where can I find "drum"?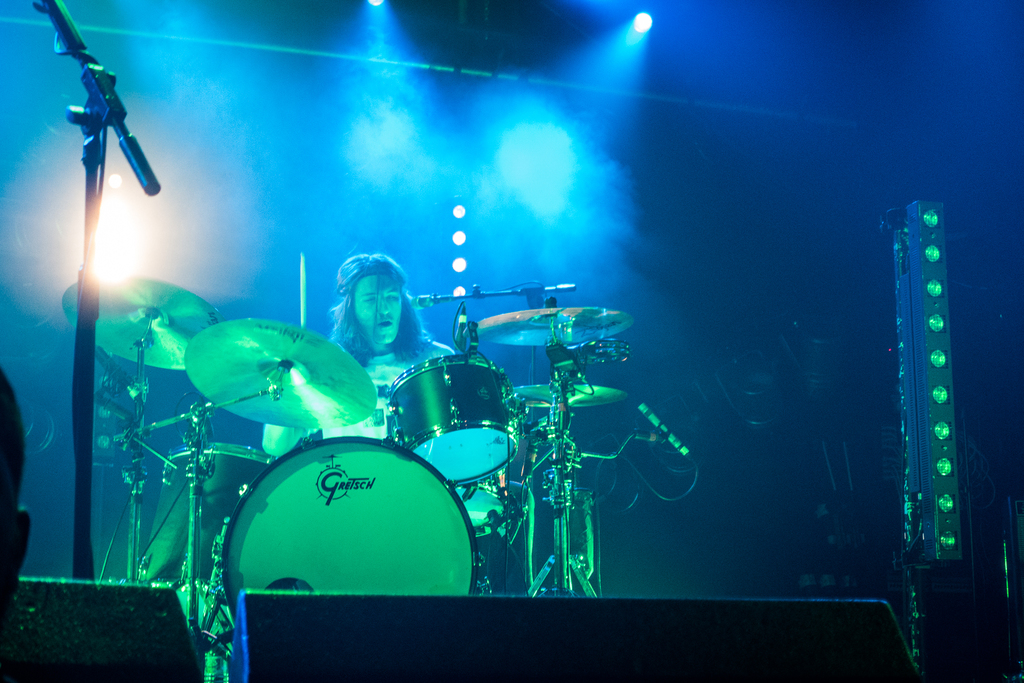
You can find it at locate(388, 358, 520, 488).
